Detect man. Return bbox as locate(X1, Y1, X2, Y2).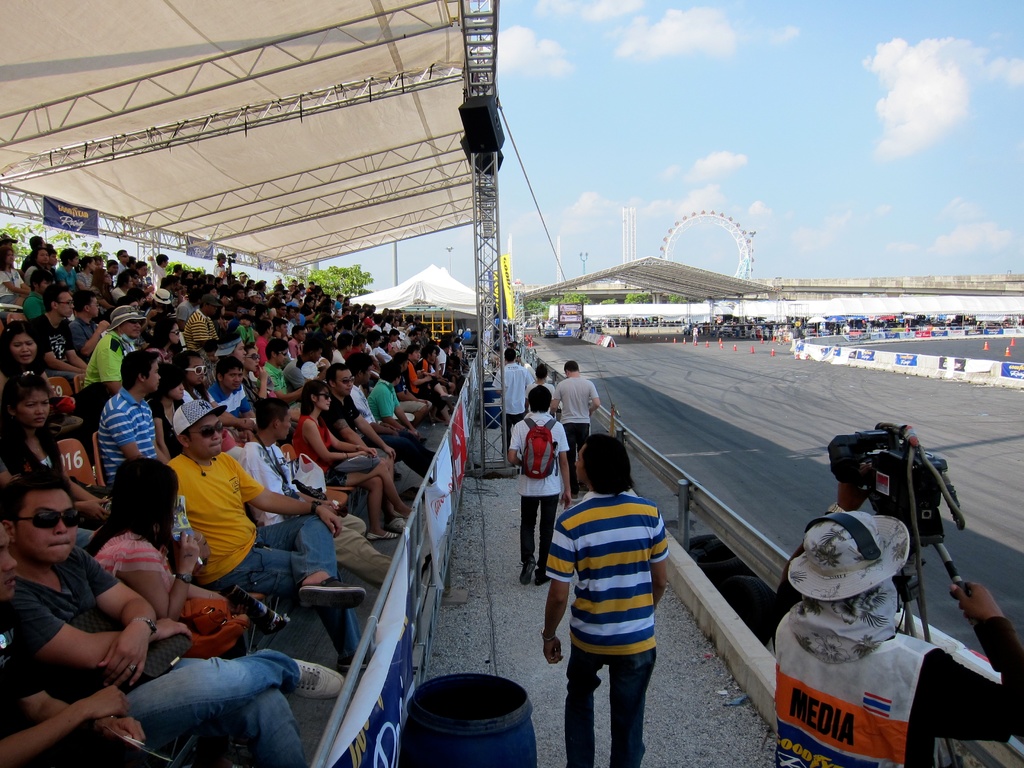
locate(550, 362, 602, 497).
